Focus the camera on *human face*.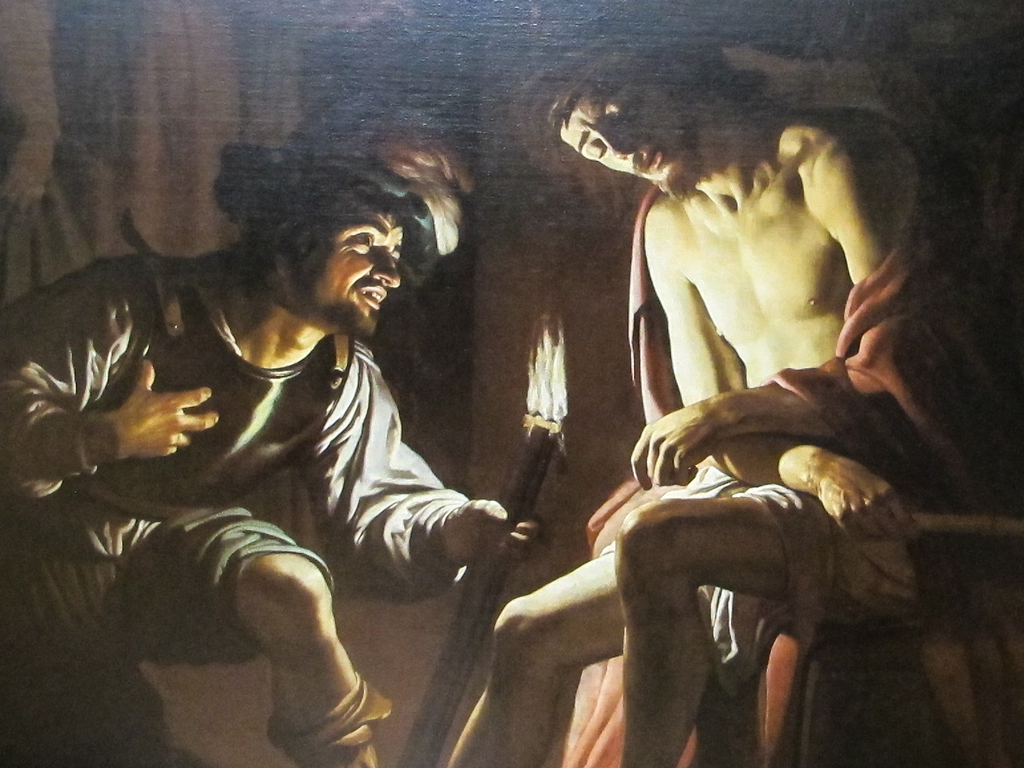
Focus region: BBox(556, 50, 701, 207).
